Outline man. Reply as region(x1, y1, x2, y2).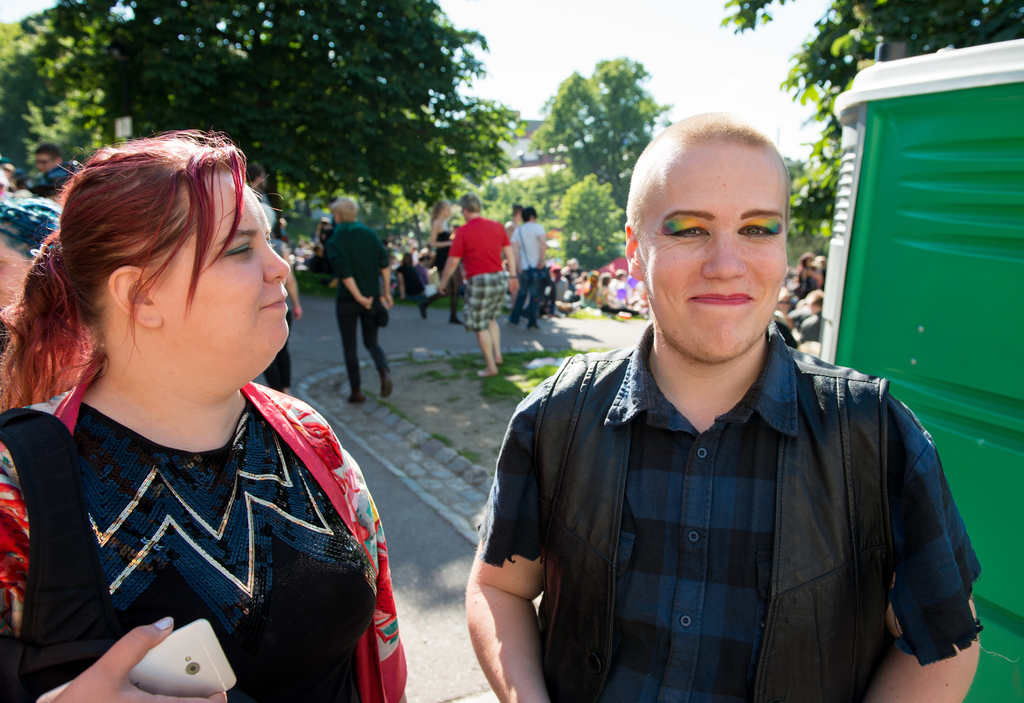
region(326, 193, 394, 403).
